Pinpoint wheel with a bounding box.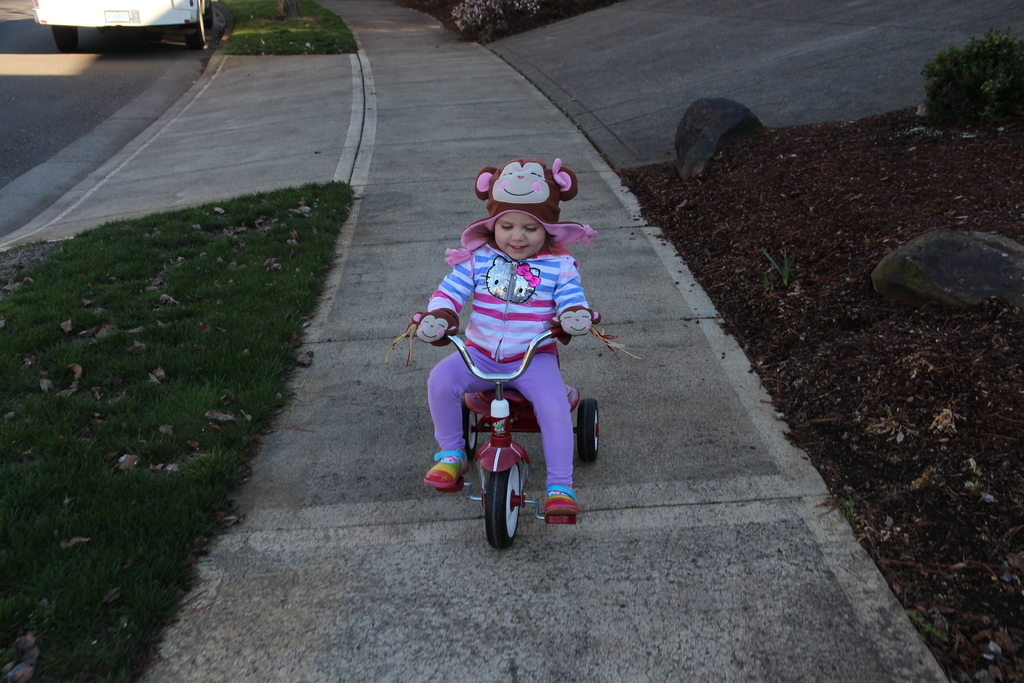
461, 404, 481, 459.
